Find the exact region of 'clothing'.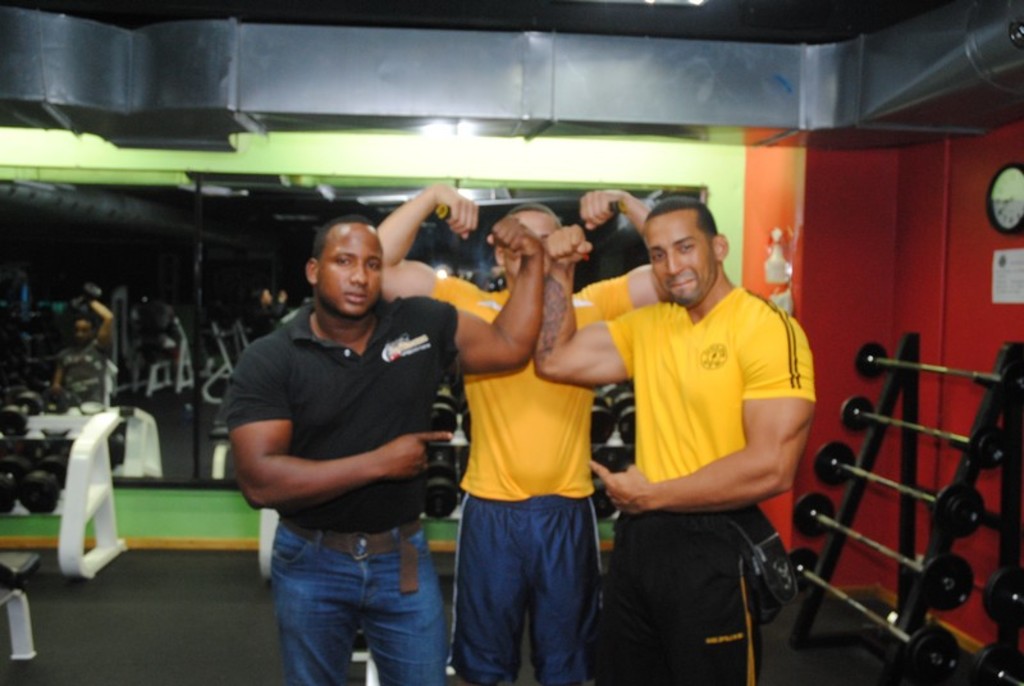
Exact region: <box>600,283,818,685</box>.
